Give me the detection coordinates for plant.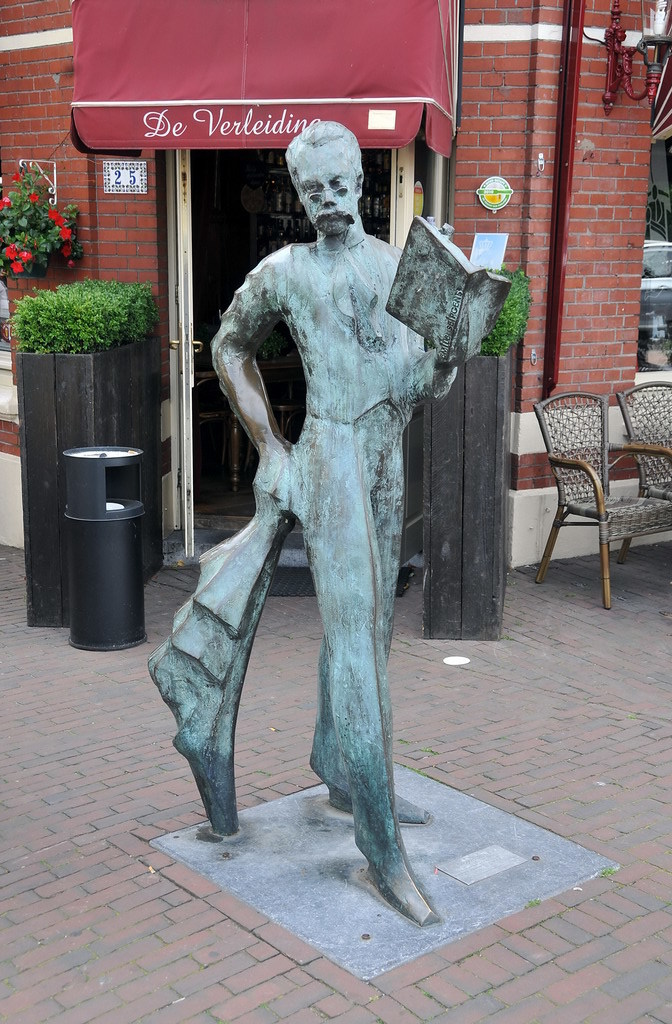
bbox=(0, 163, 84, 282).
